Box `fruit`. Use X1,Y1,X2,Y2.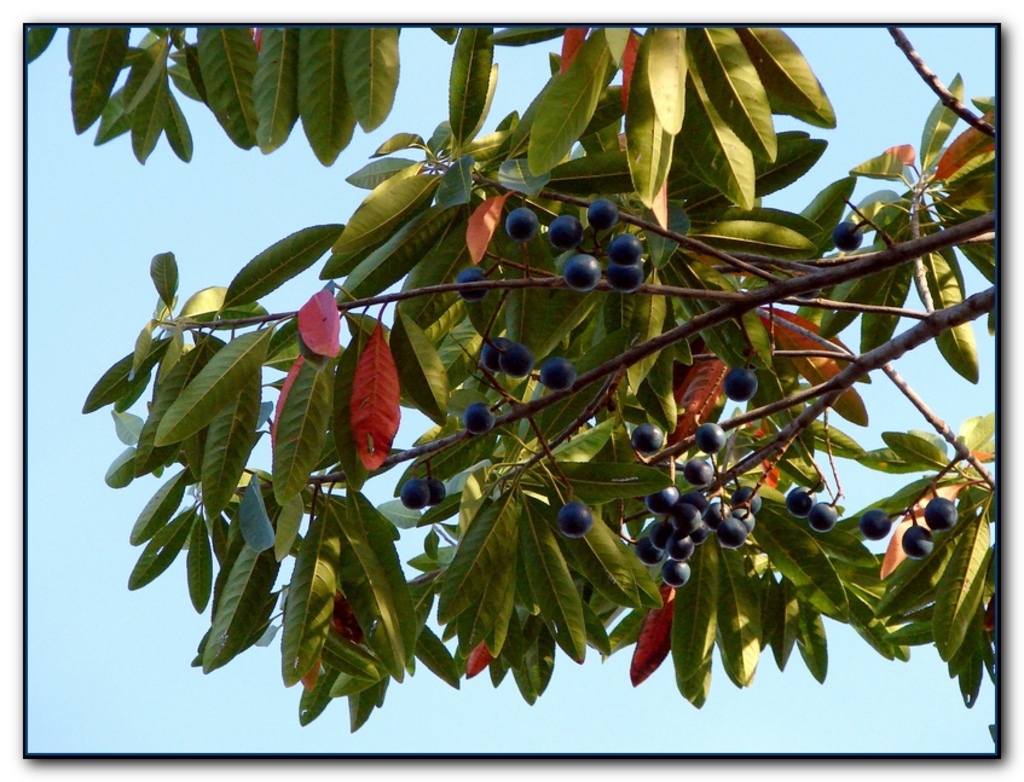
559,497,600,539.
